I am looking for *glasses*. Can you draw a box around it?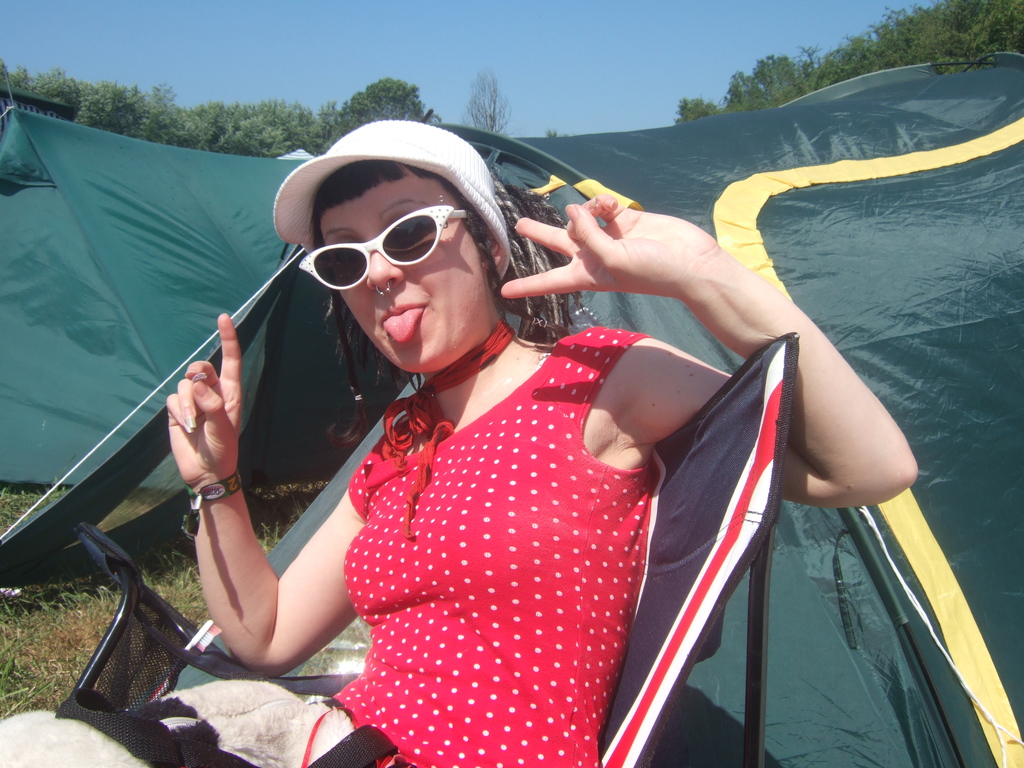
Sure, the bounding box is <bbox>293, 197, 475, 294</bbox>.
